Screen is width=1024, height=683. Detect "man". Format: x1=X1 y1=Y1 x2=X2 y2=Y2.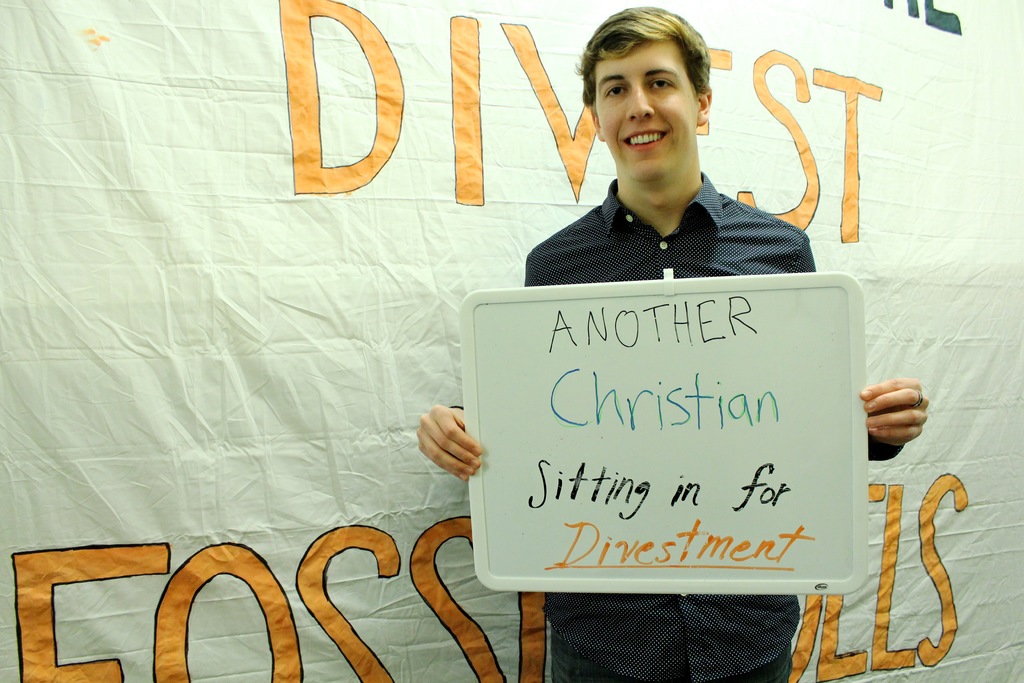
x1=414 y1=3 x2=929 y2=682.
